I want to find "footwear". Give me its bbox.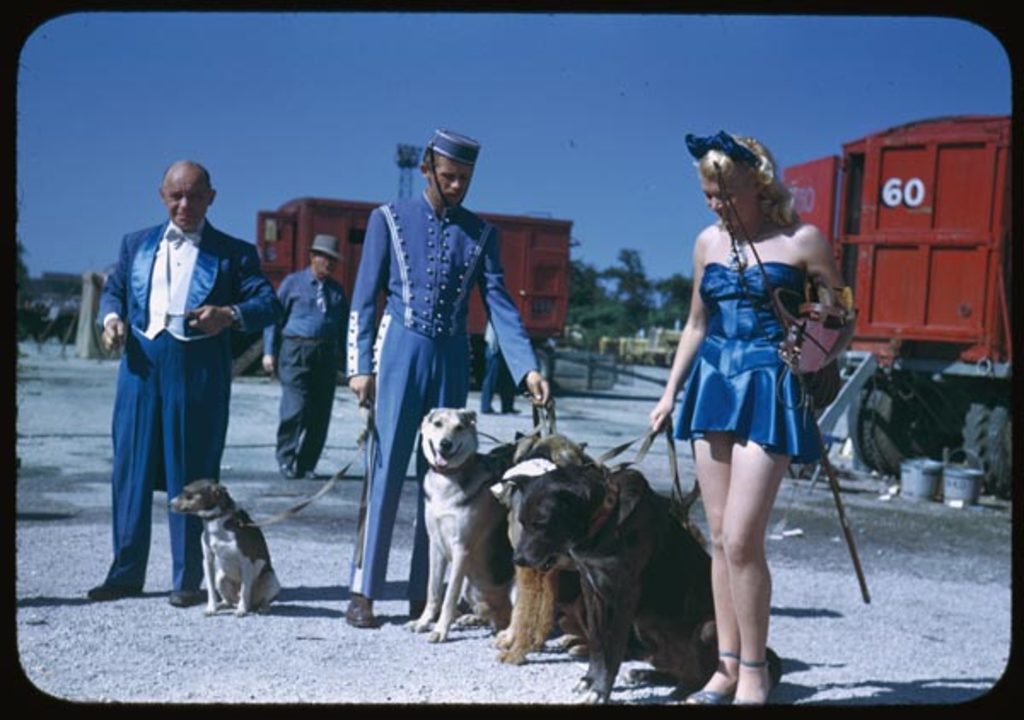
x1=87 y1=580 x2=138 y2=599.
